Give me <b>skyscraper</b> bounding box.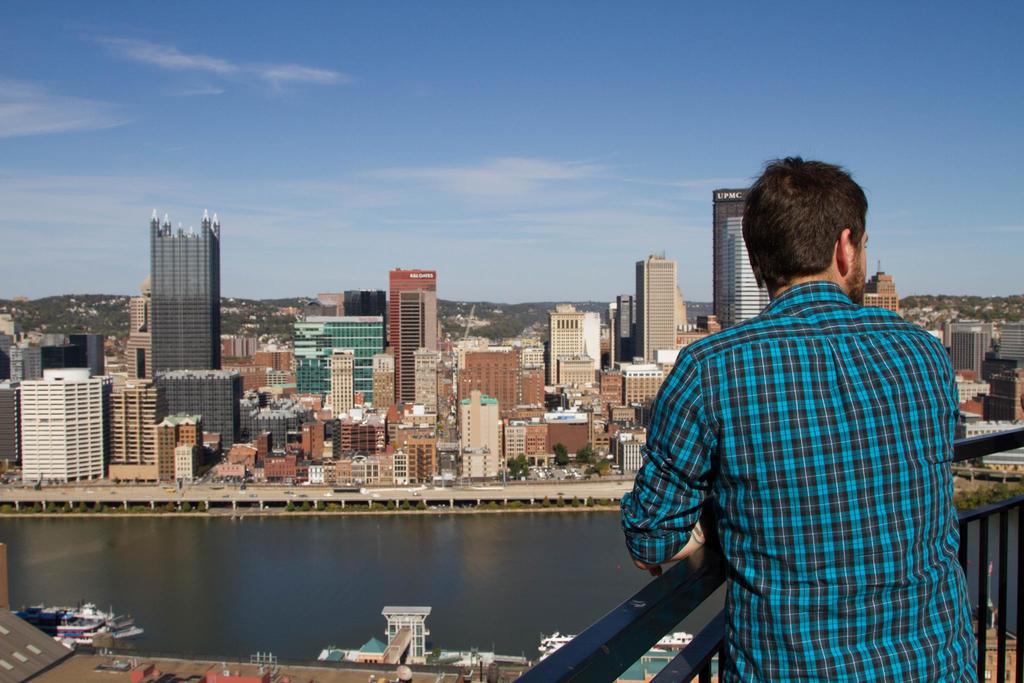
select_region(129, 275, 148, 385).
